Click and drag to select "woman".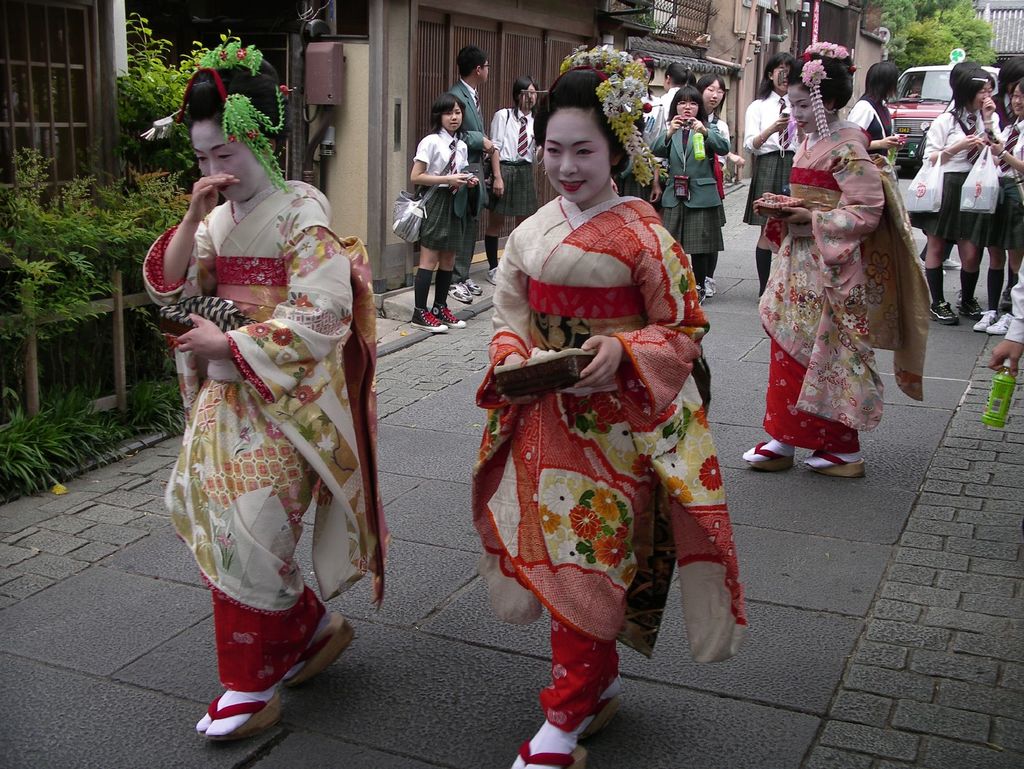
Selection: box=[696, 69, 728, 199].
